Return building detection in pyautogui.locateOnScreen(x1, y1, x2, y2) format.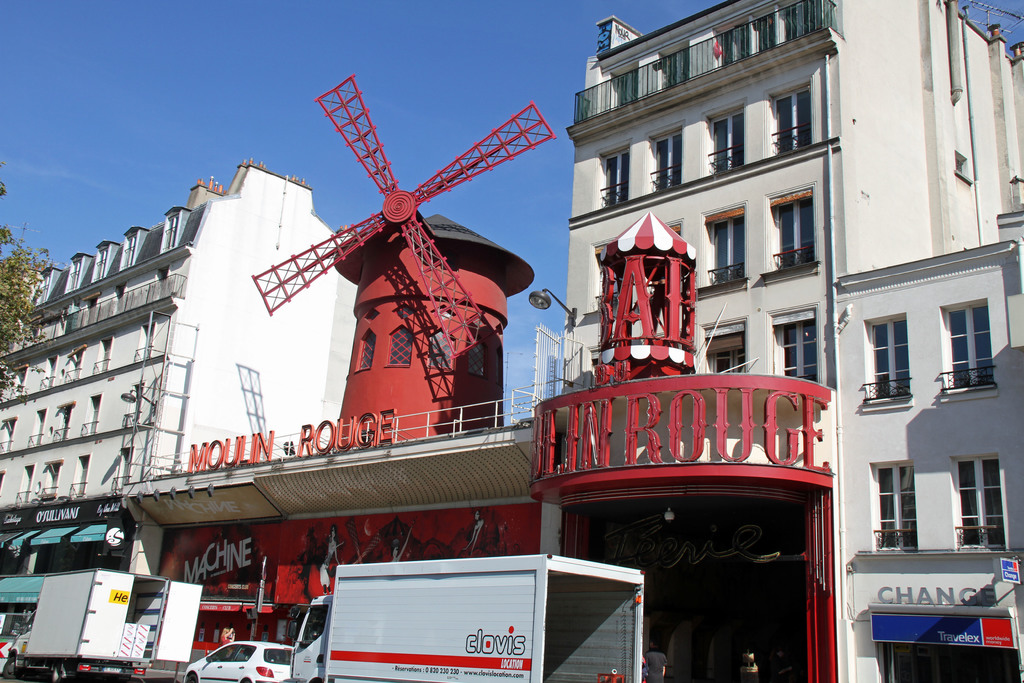
pyautogui.locateOnScreen(1, 161, 354, 661).
